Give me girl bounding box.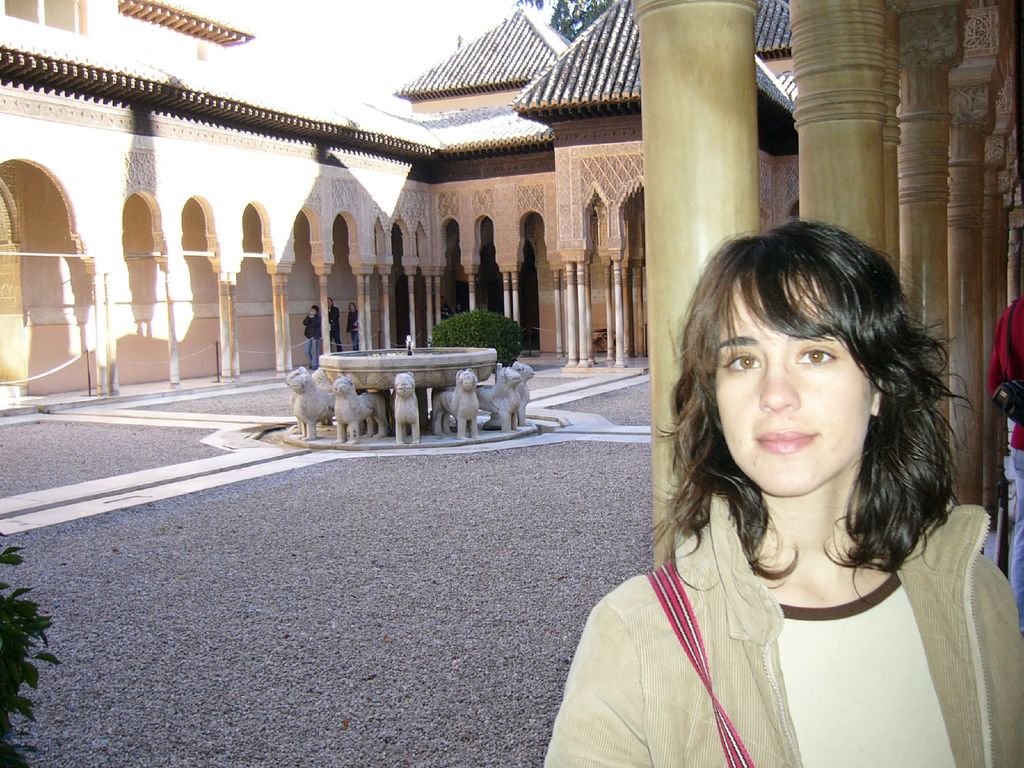
bbox(546, 218, 1023, 767).
